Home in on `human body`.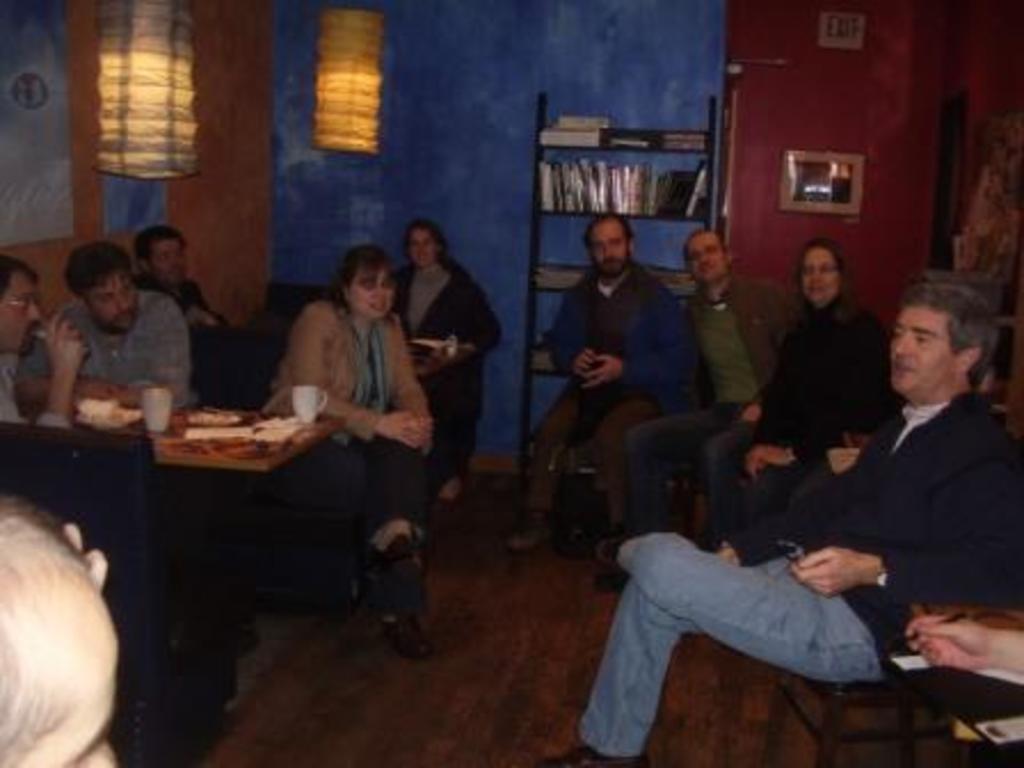
Homed in at <bbox>697, 299, 896, 567</bbox>.
